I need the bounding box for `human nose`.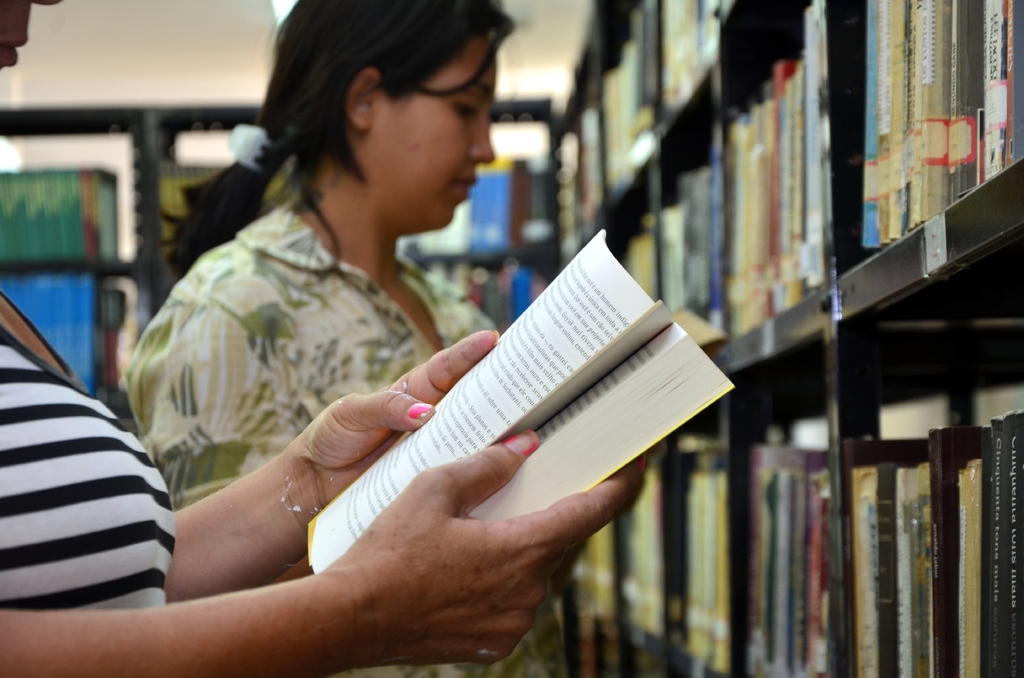
Here it is: bbox=[0, 0, 35, 47].
